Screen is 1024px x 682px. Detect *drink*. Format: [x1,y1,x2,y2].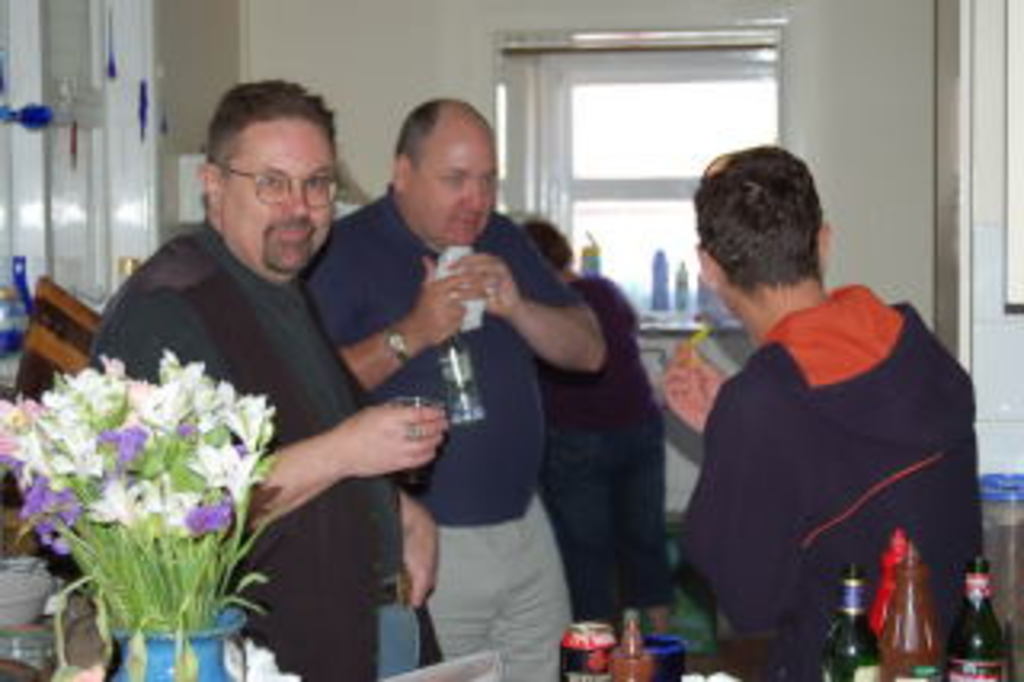
[944,567,1008,679].
